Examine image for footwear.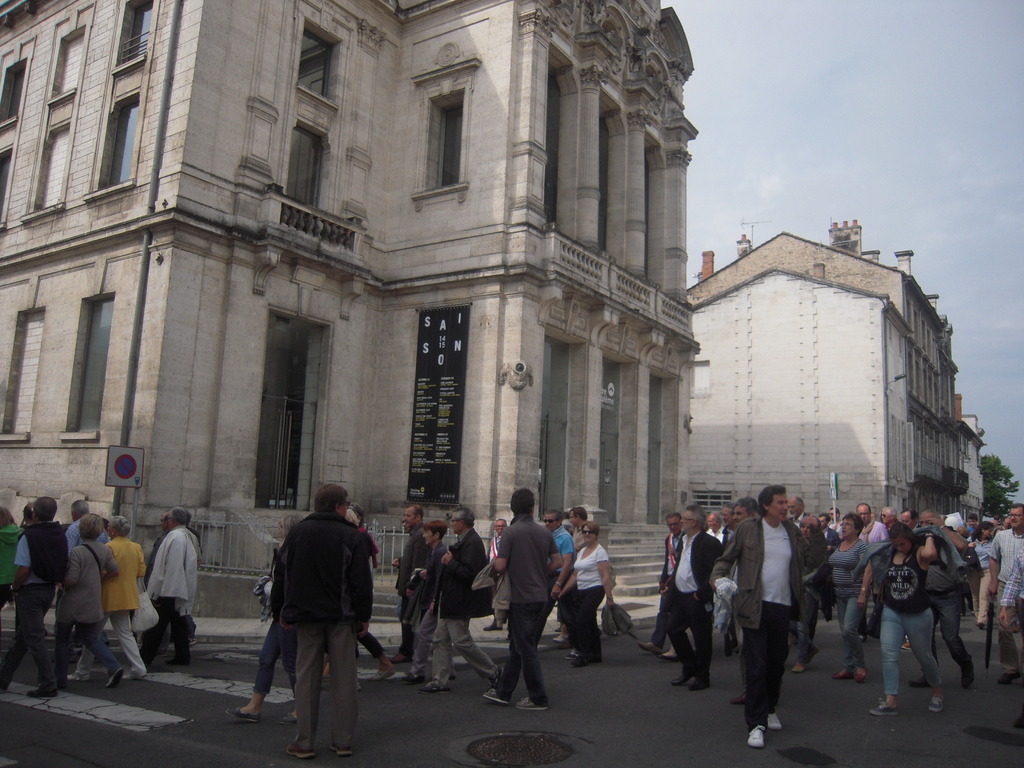
Examination result: Rect(287, 738, 314, 759).
